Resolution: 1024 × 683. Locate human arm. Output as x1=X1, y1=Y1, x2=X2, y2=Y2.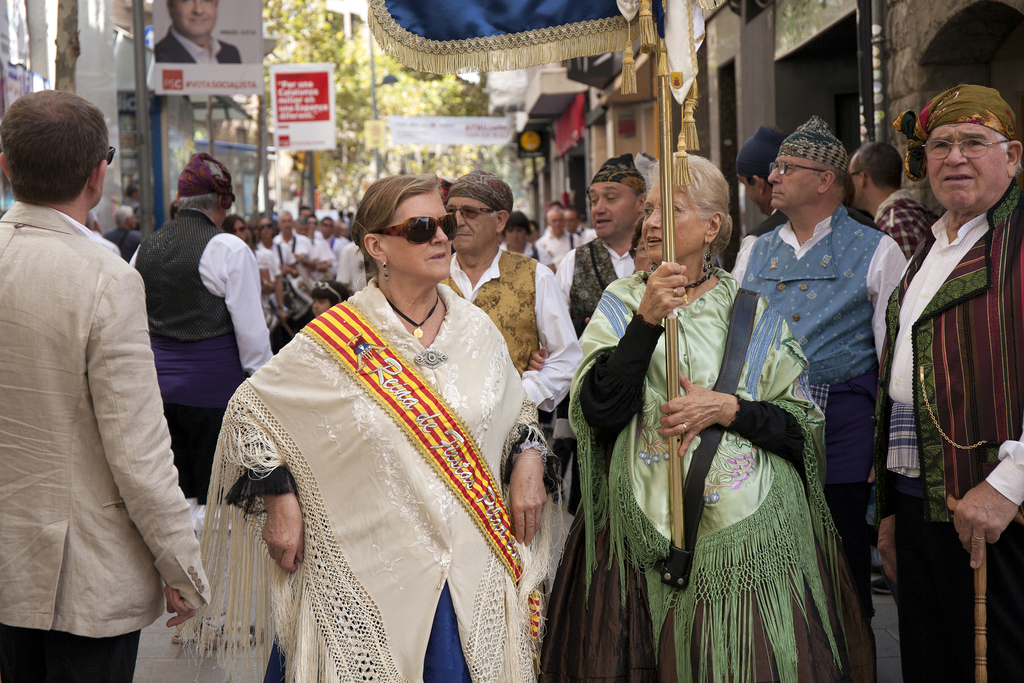
x1=524, y1=259, x2=582, y2=416.
